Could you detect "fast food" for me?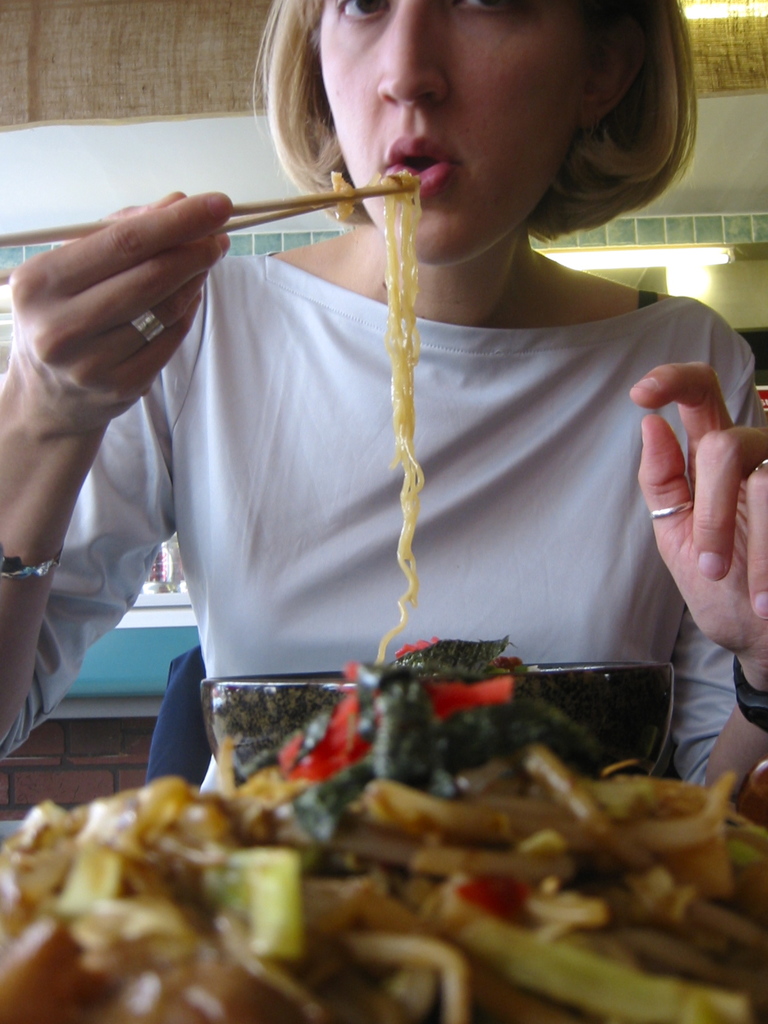
Detection result: x1=32 y1=644 x2=757 y2=1023.
